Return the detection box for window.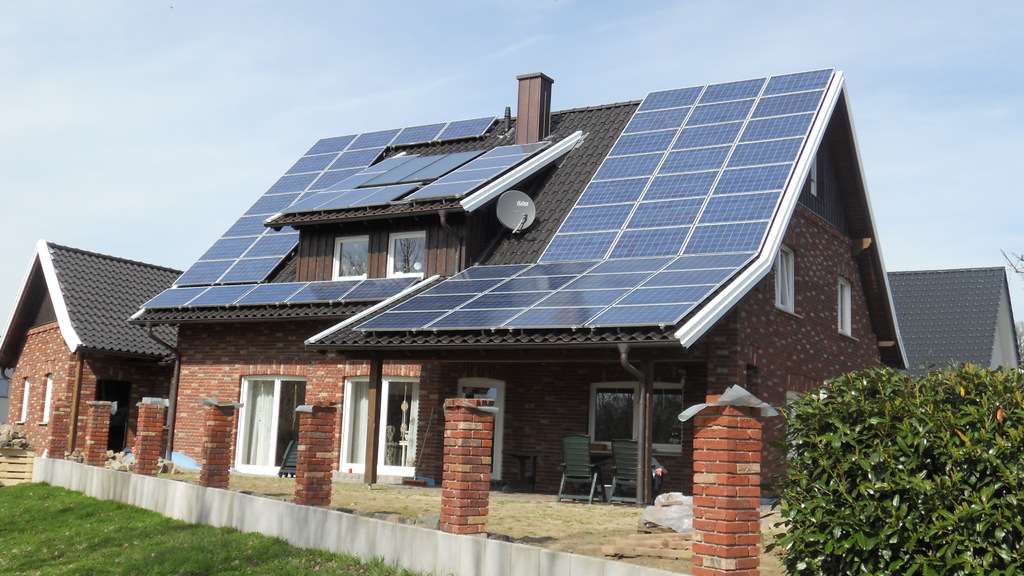
(374, 372, 422, 476).
